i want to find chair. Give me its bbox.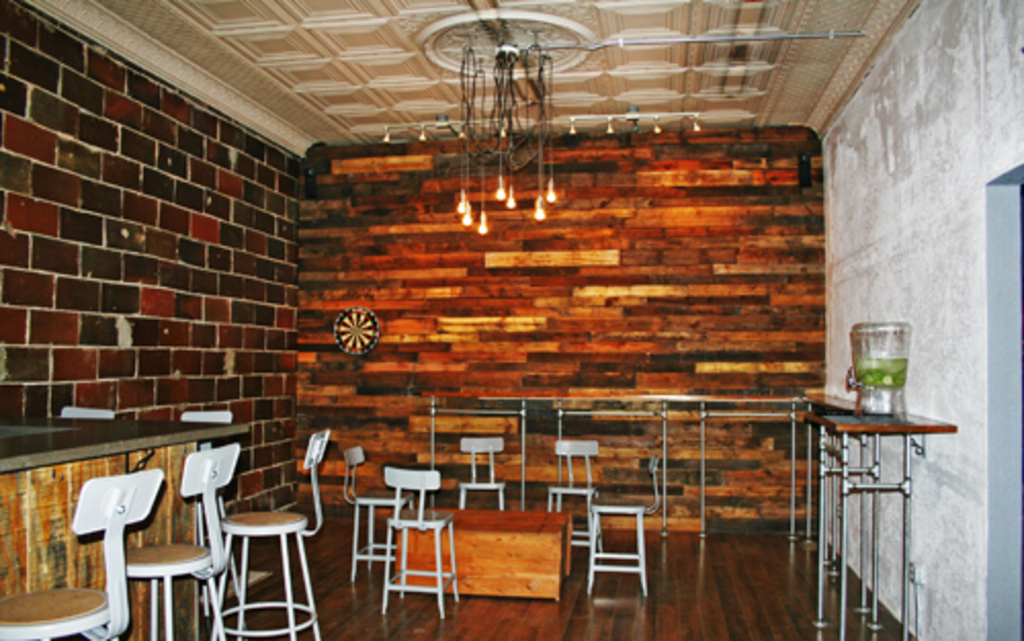
bbox(340, 444, 416, 586).
